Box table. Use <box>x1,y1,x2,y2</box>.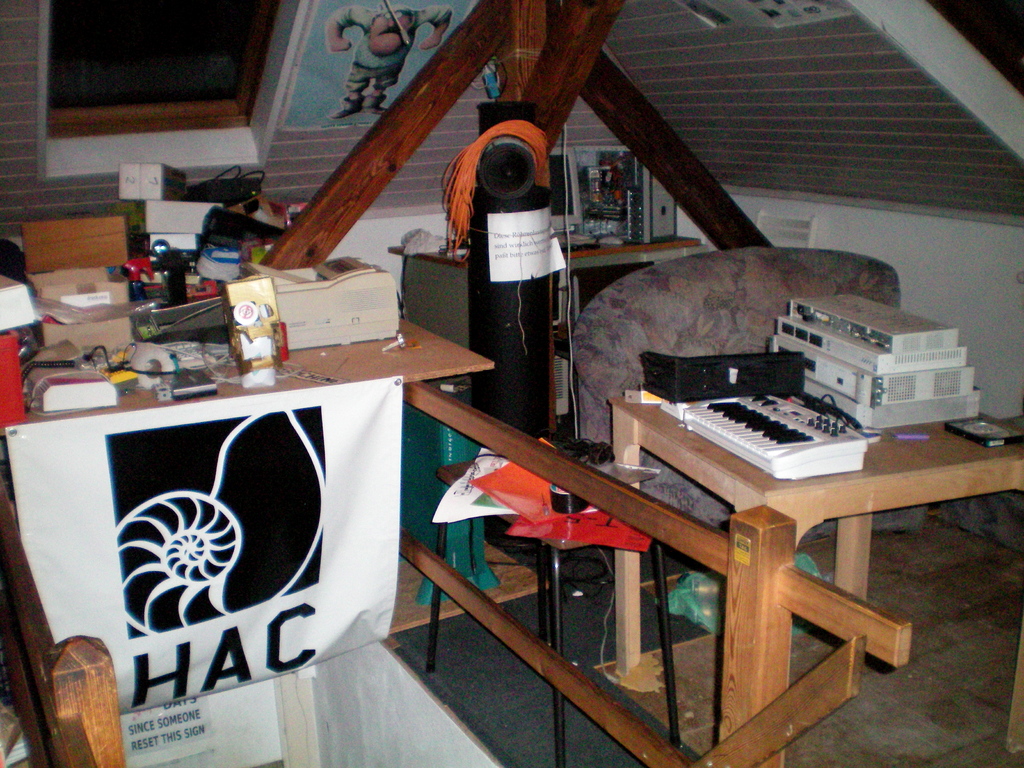
<box>613,400,1023,748</box>.
